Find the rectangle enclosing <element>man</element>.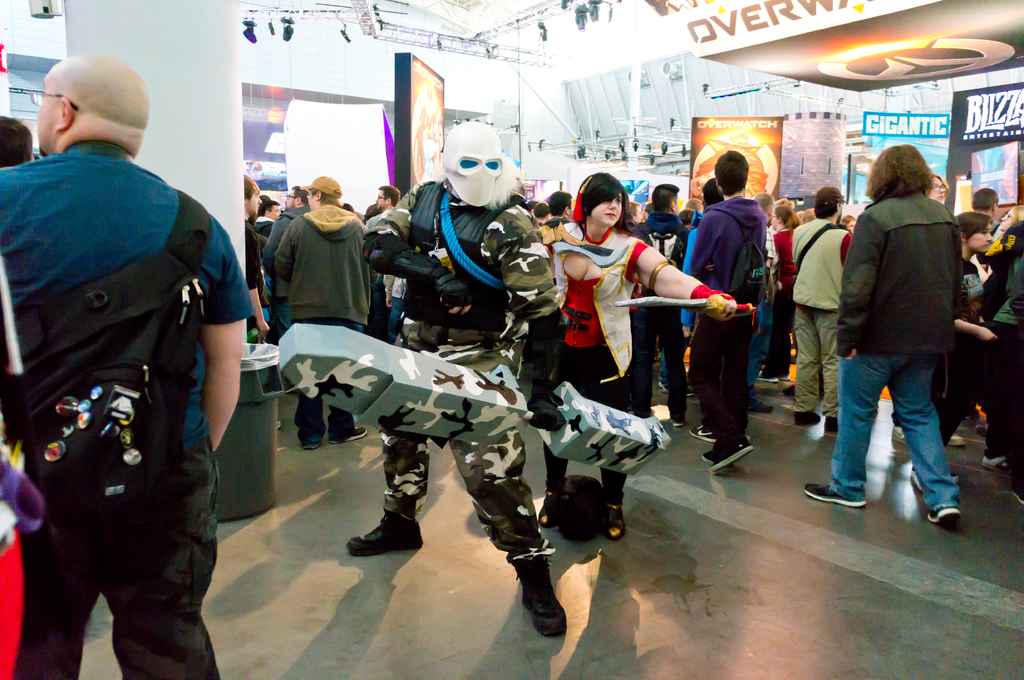
pyautogui.locateOnScreen(246, 174, 268, 344).
